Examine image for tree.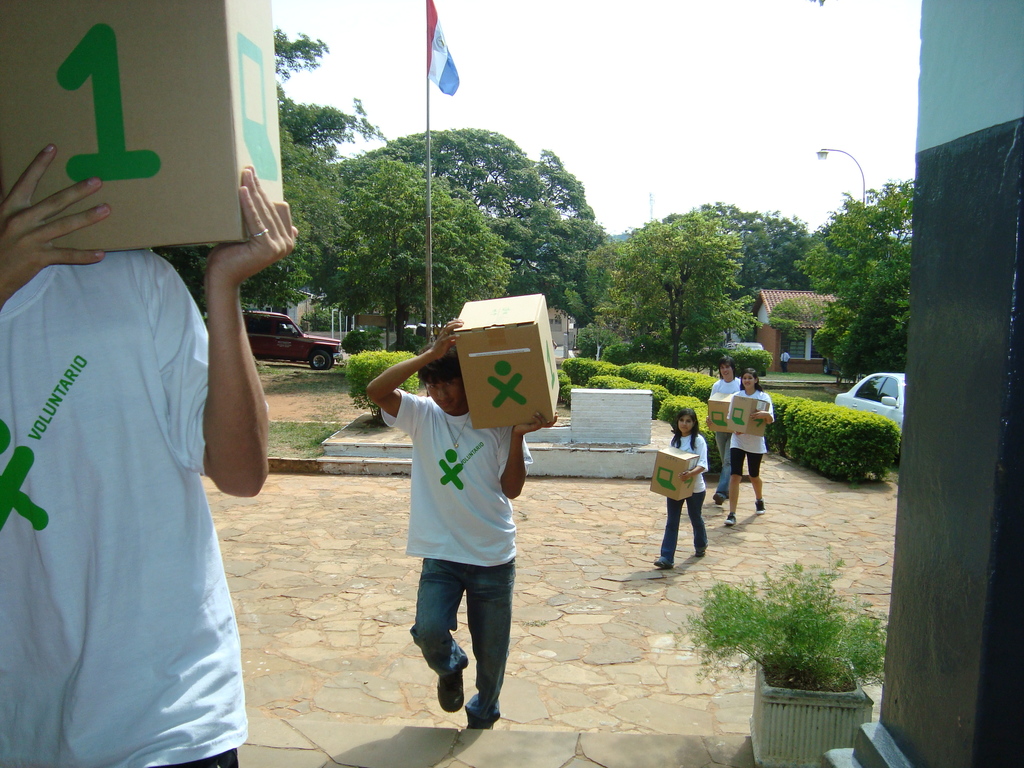
Examination result: rect(811, 157, 927, 374).
